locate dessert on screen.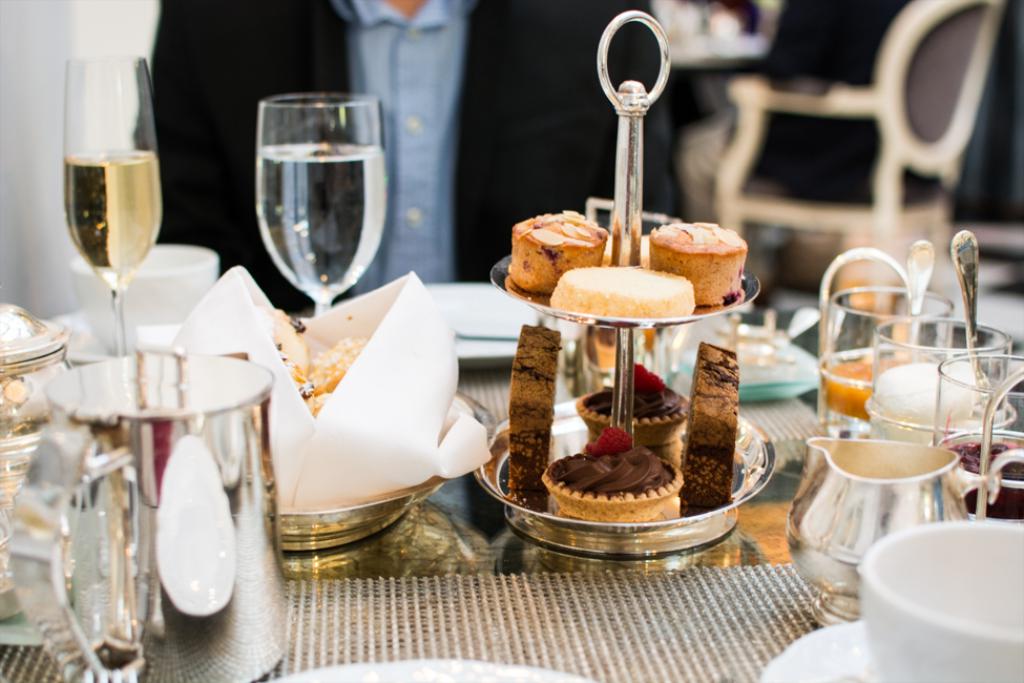
On screen at <box>509,326,563,495</box>.
